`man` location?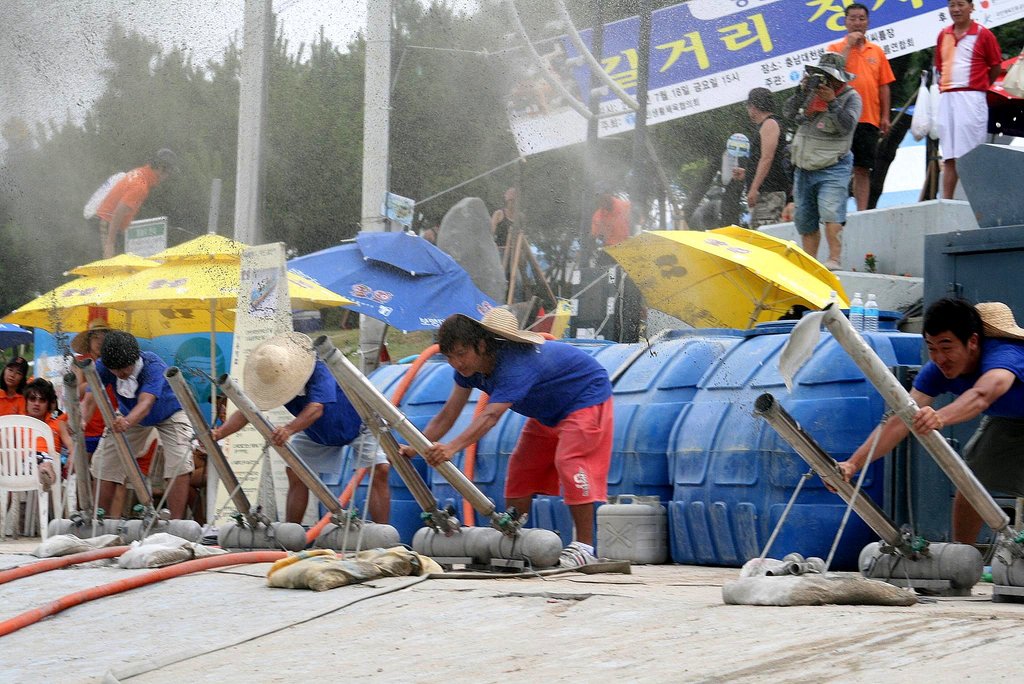
crop(790, 51, 862, 272)
